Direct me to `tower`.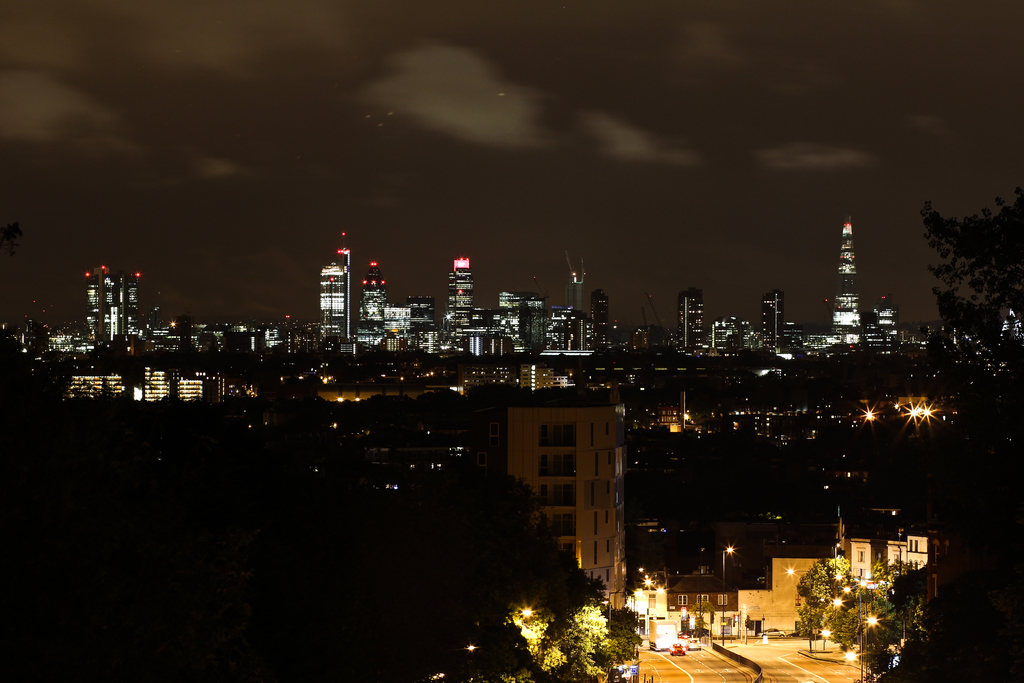
Direction: [318,250,351,350].
